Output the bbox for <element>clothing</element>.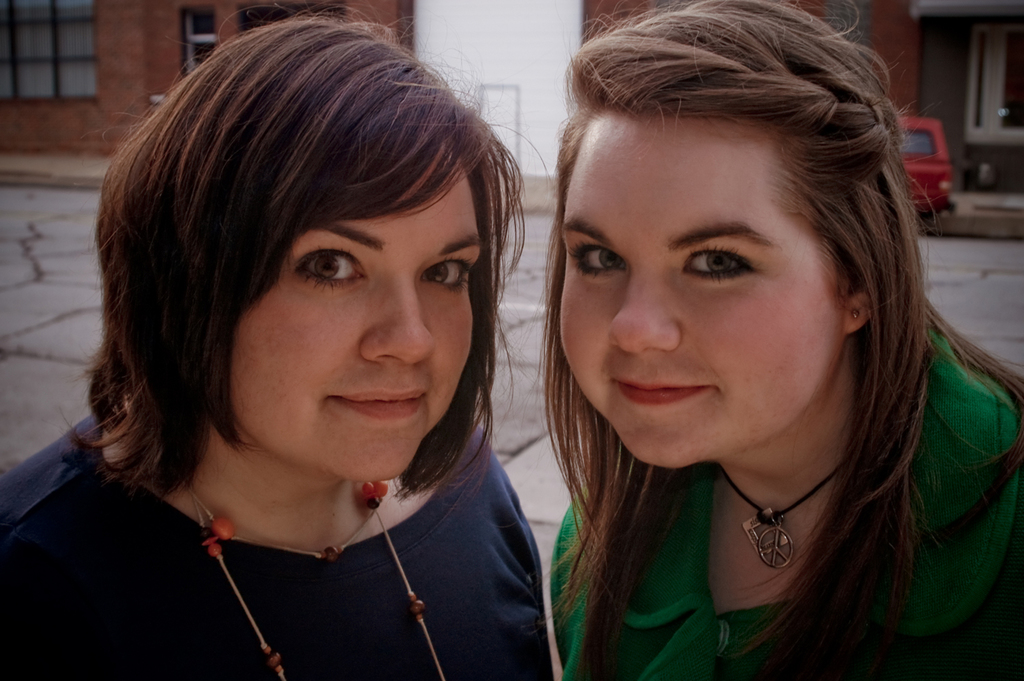
54/411/560/654.
